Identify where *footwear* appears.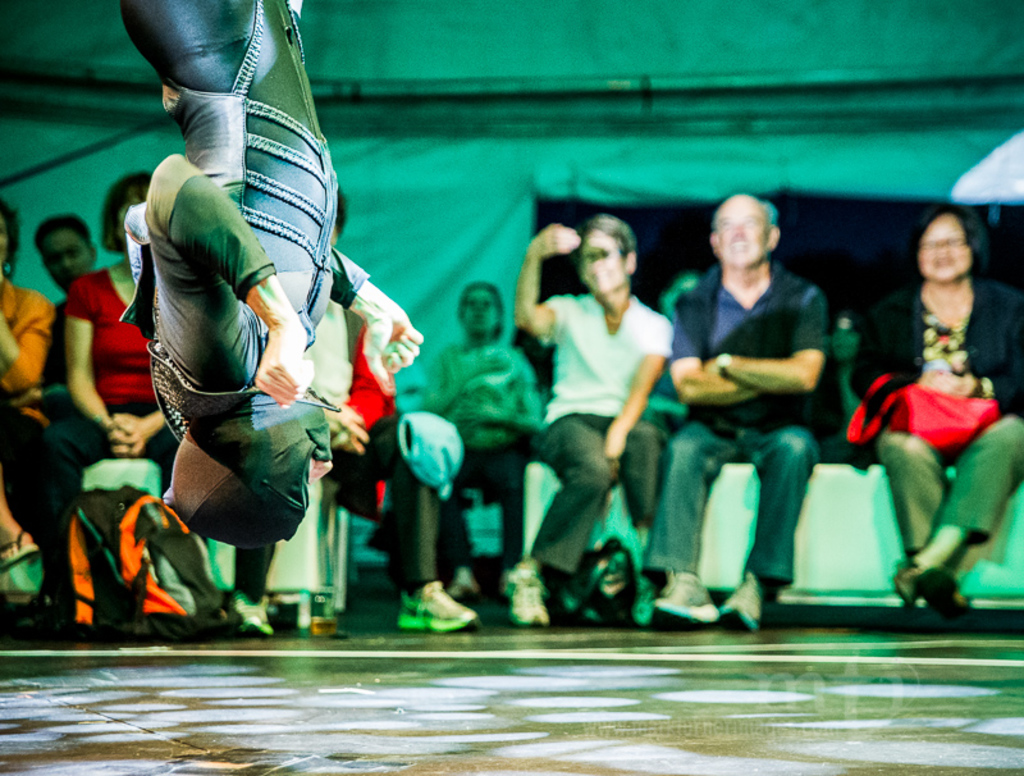
Appears at <box>649,569,722,625</box>.
